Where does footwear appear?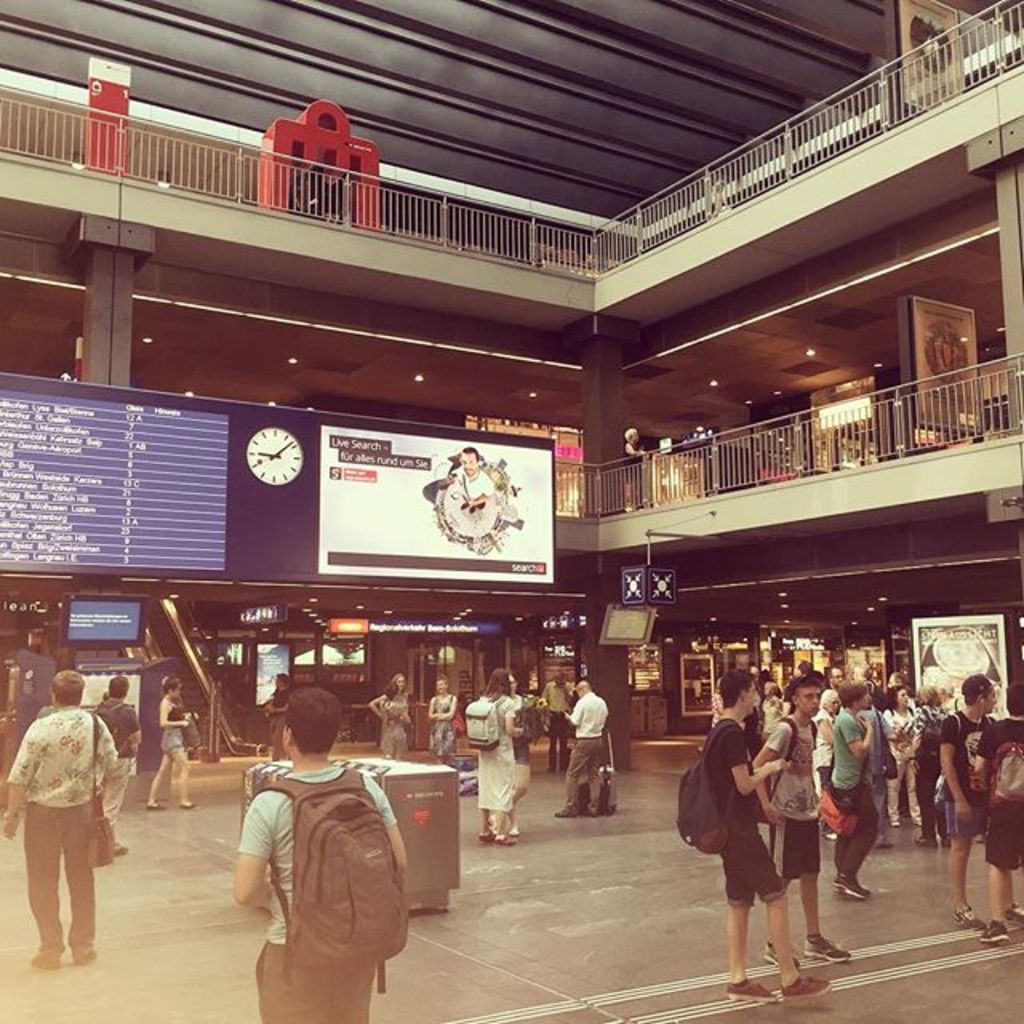
Appears at pyautogui.locateOnScreen(146, 798, 166, 811).
